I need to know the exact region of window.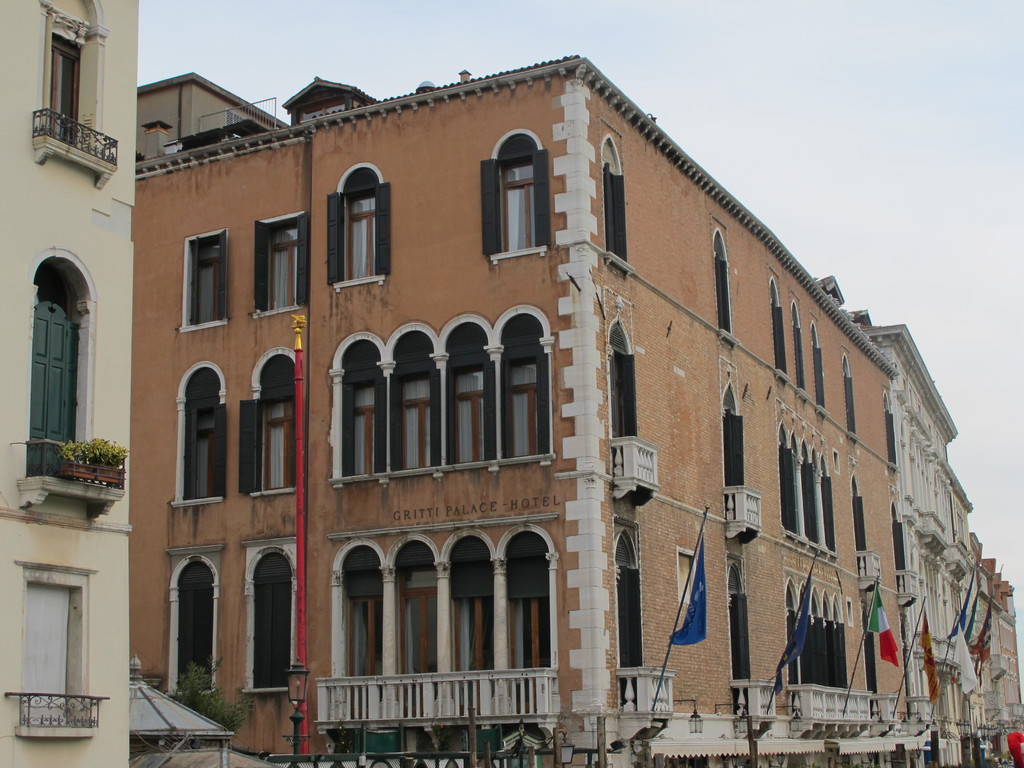
Region: [771, 278, 788, 388].
